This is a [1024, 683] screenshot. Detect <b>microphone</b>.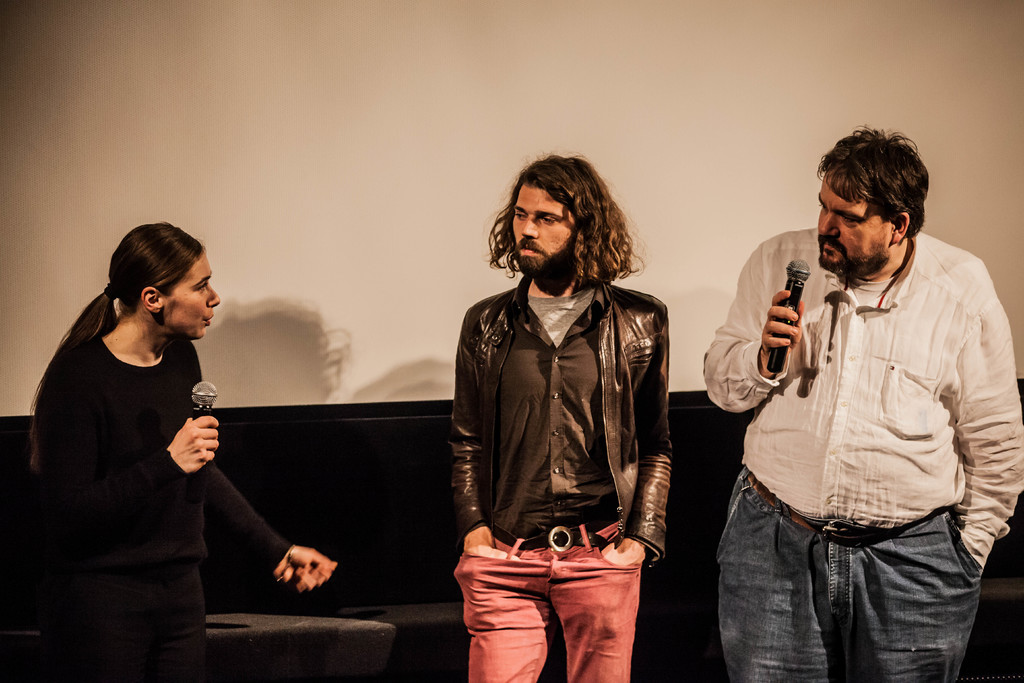
x1=191, y1=381, x2=215, y2=490.
